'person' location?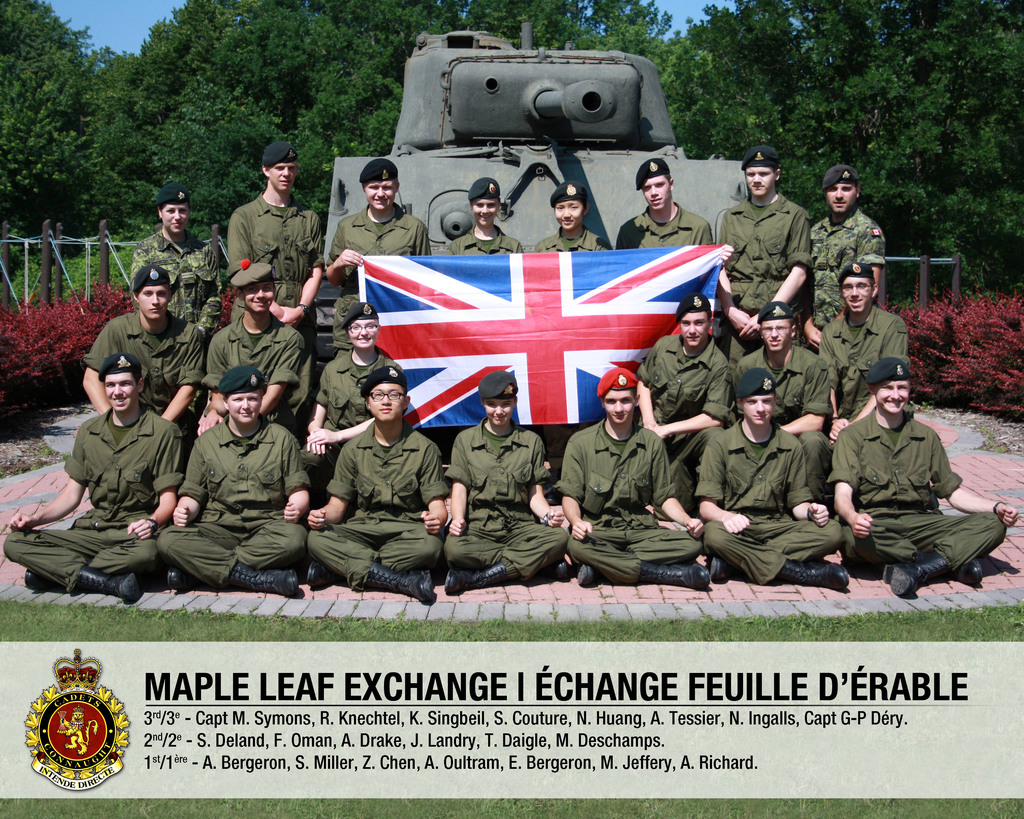
[325,152,432,374]
